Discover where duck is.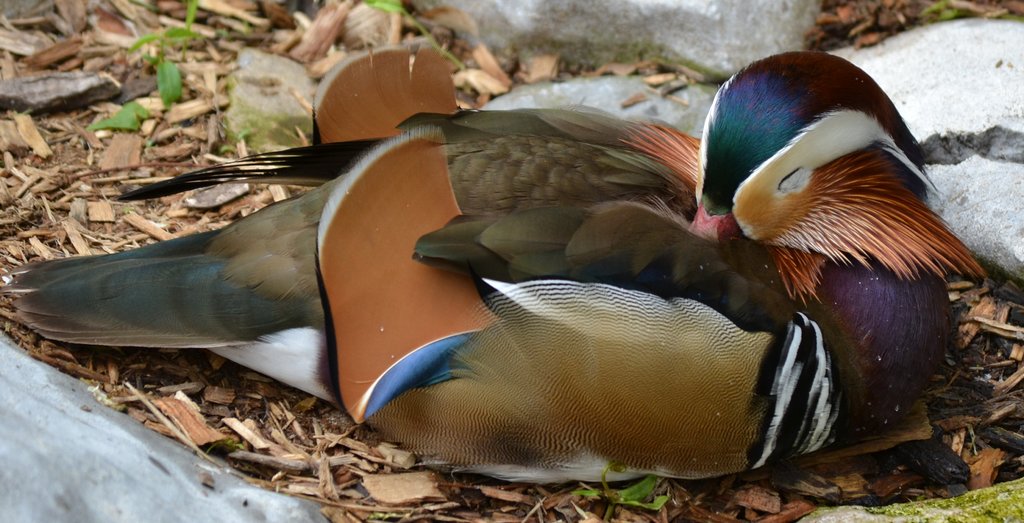
Discovered at bbox=[0, 45, 982, 490].
